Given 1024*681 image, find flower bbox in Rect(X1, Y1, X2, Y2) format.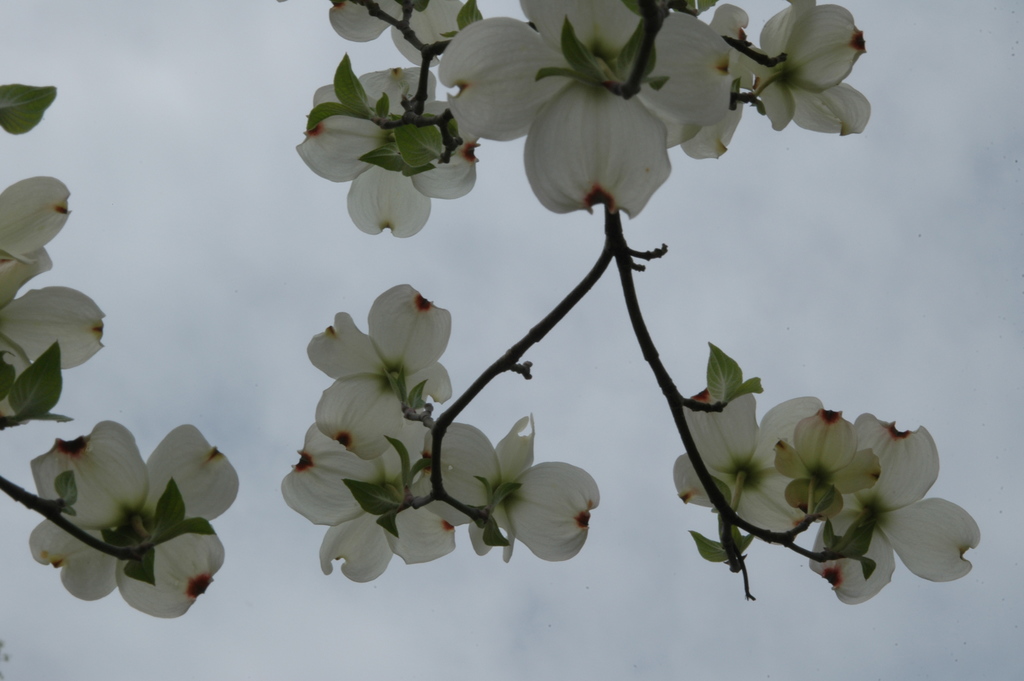
Rect(676, 9, 780, 167).
